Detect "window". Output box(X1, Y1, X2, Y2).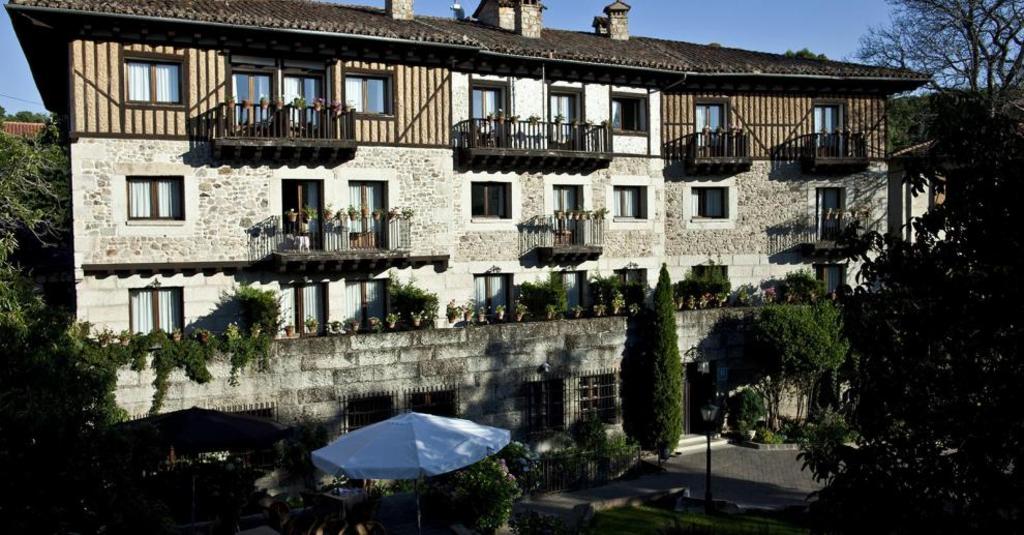
box(615, 180, 653, 221).
